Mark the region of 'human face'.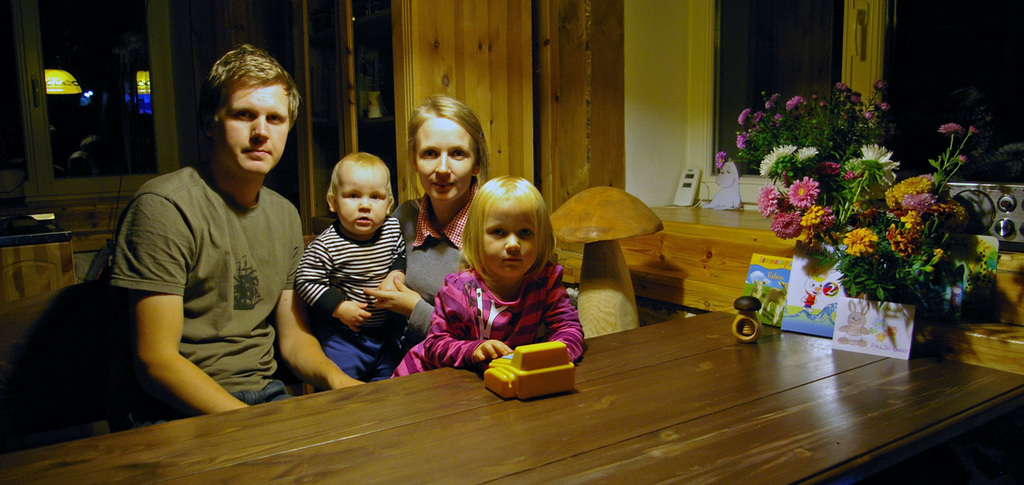
Region: {"x1": 482, "y1": 196, "x2": 537, "y2": 283}.
